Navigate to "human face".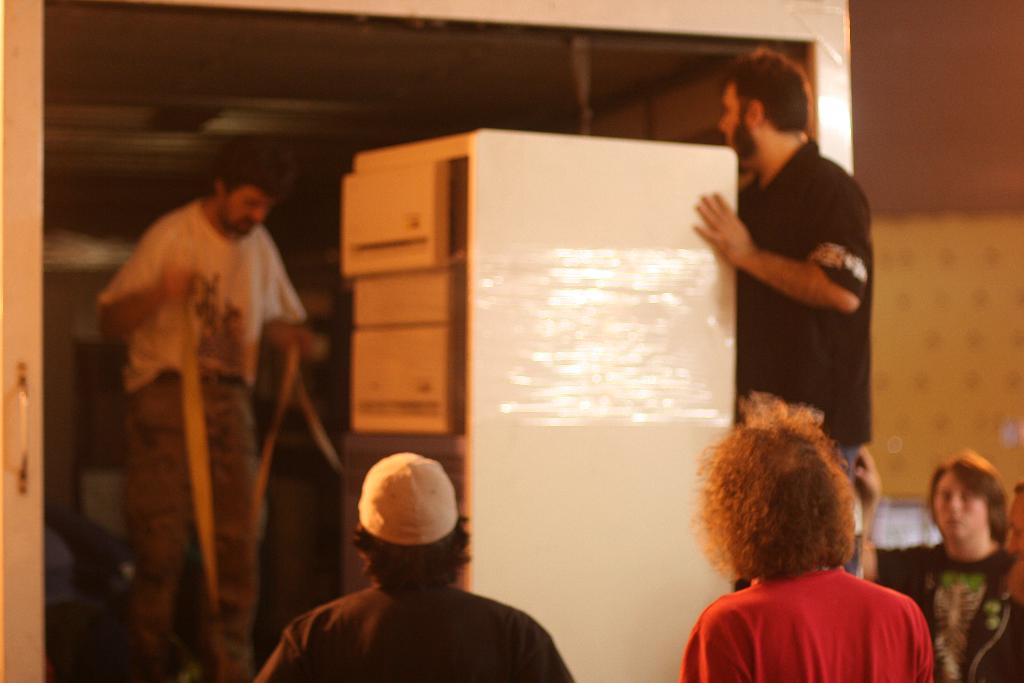
Navigation target: x1=931 y1=471 x2=986 y2=541.
